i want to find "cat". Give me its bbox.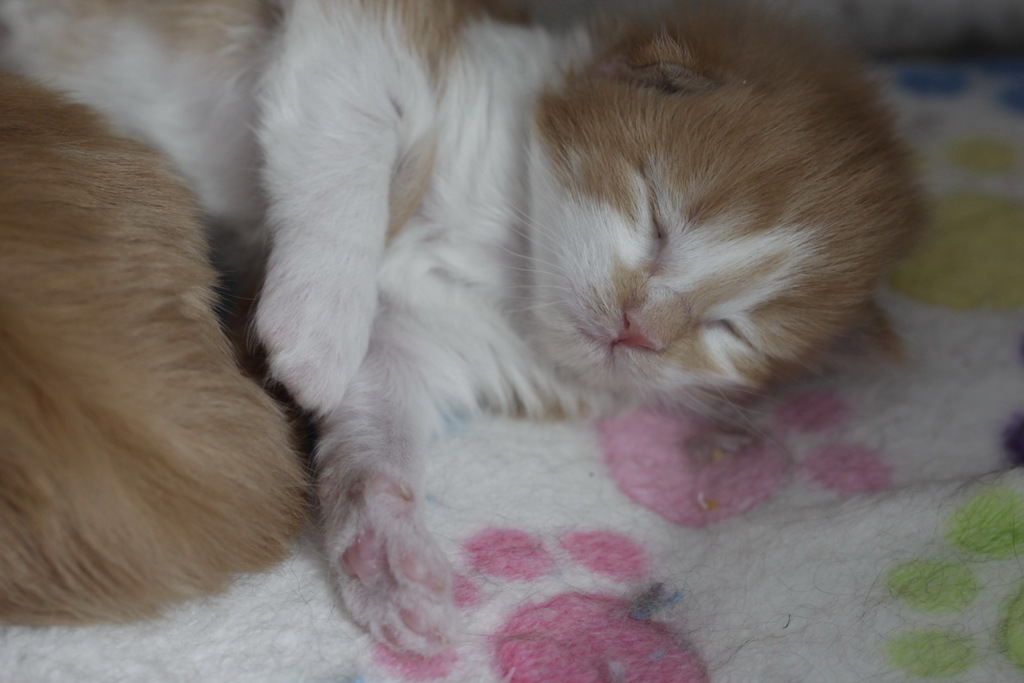
[12,6,897,671].
